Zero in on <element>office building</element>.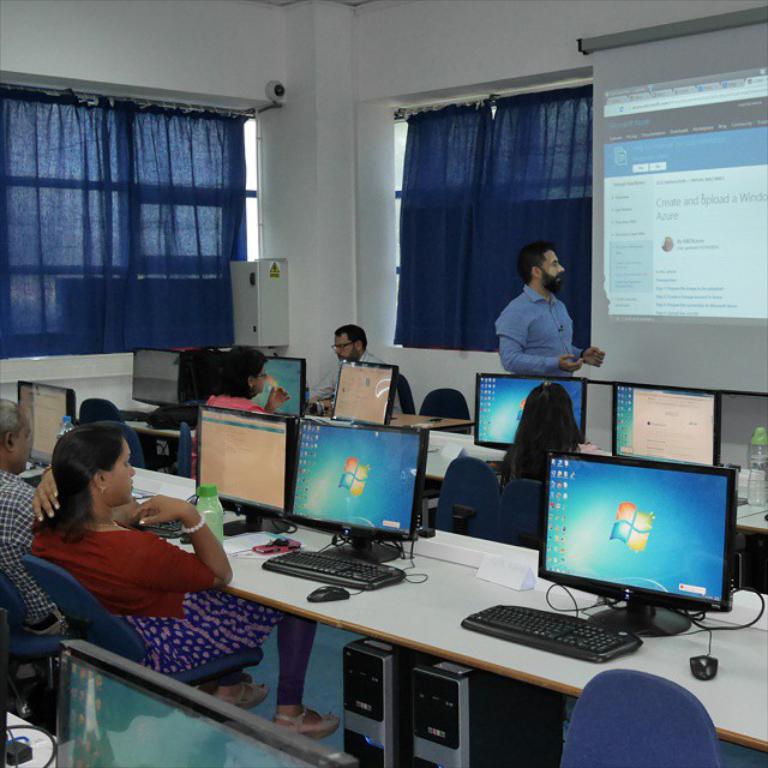
Zeroed in: 11 0 767 767.
